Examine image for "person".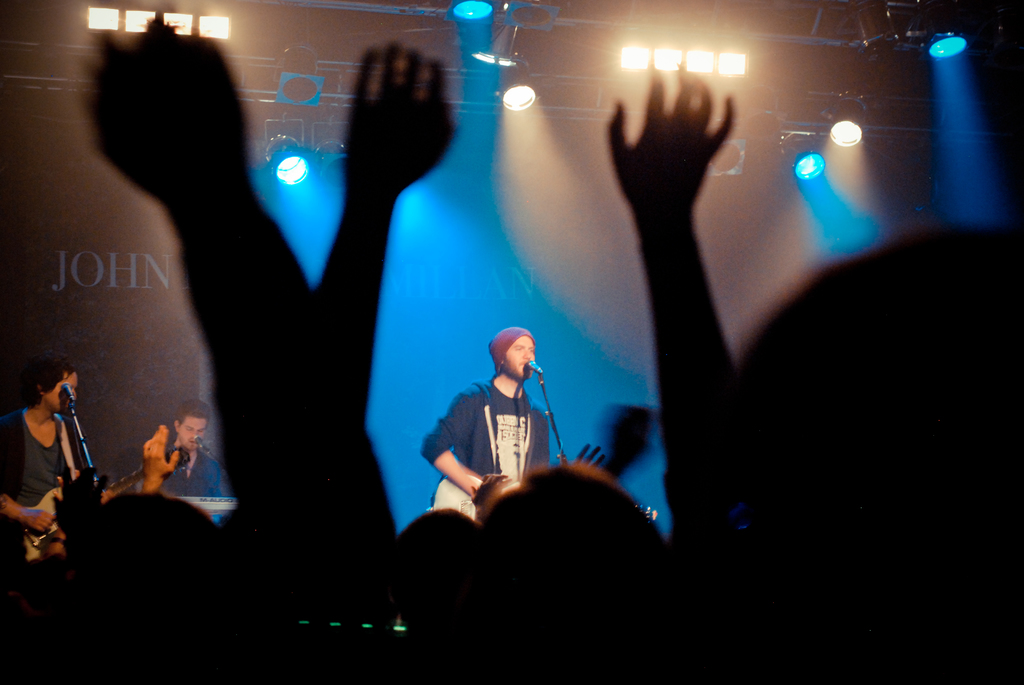
Examination result: 169,399,228,500.
